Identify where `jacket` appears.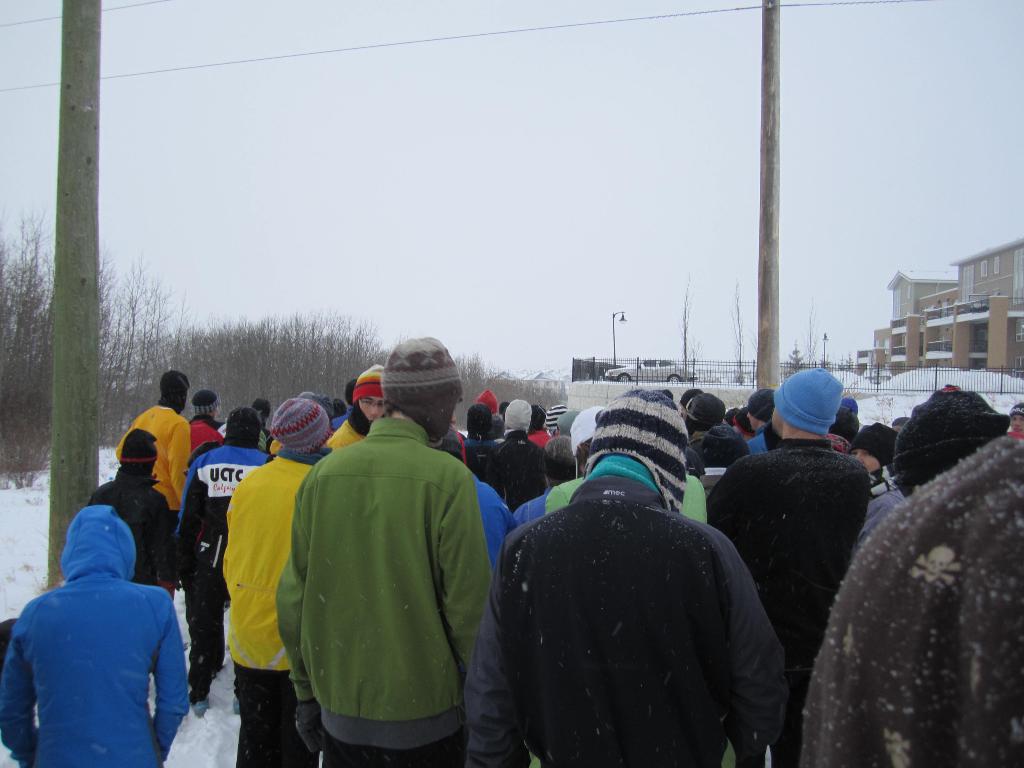
Appears at pyautogui.locateOnScreen(796, 434, 1023, 767).
